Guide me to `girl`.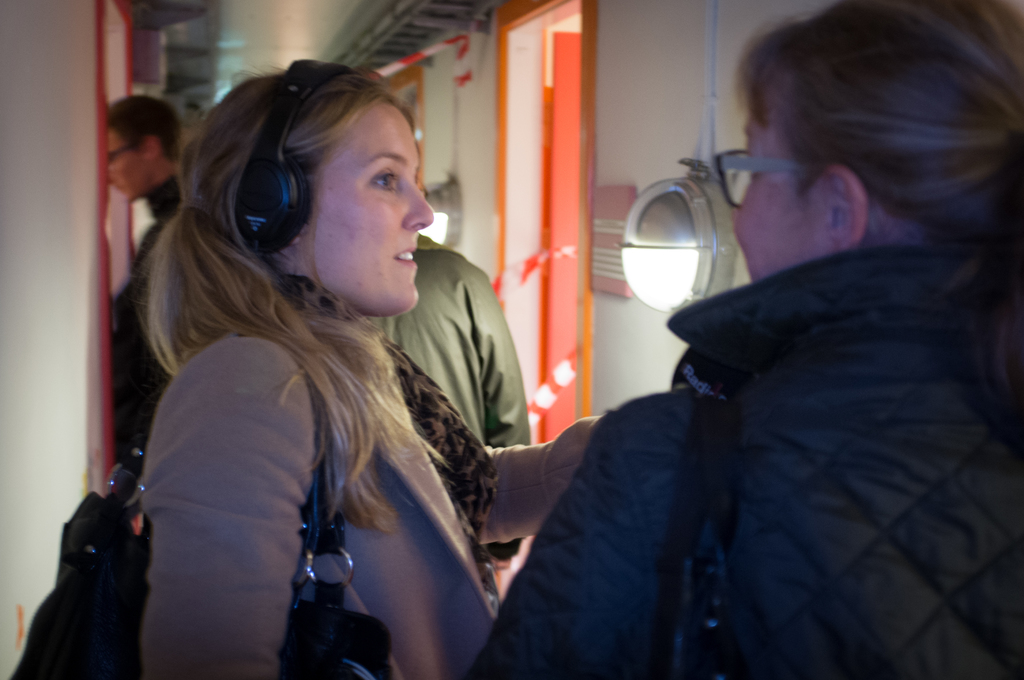
Guidance: [463, 0, 1023, 679].
